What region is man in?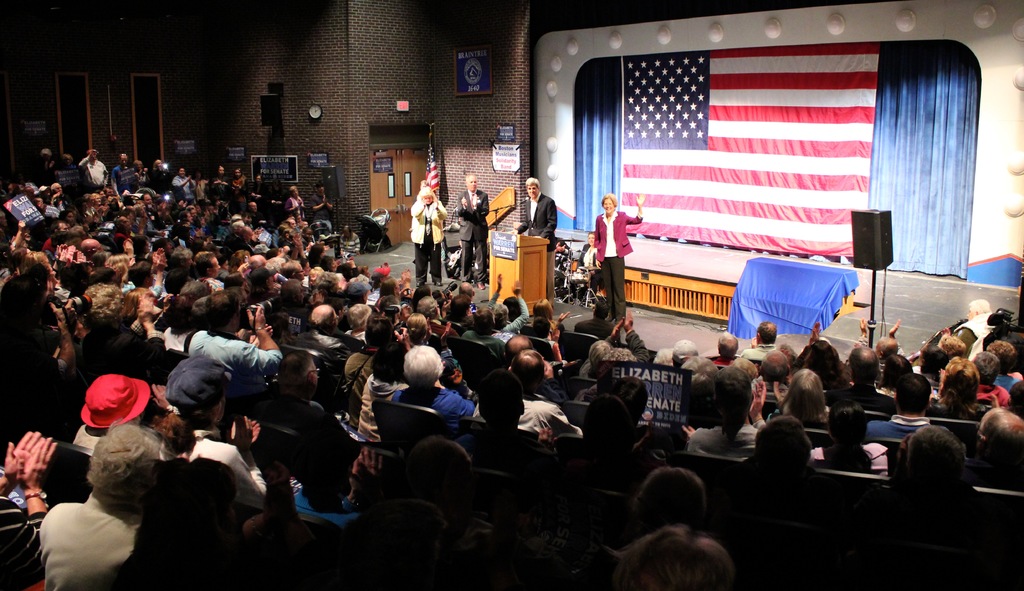
bbox(457, 175, 490, 291).
